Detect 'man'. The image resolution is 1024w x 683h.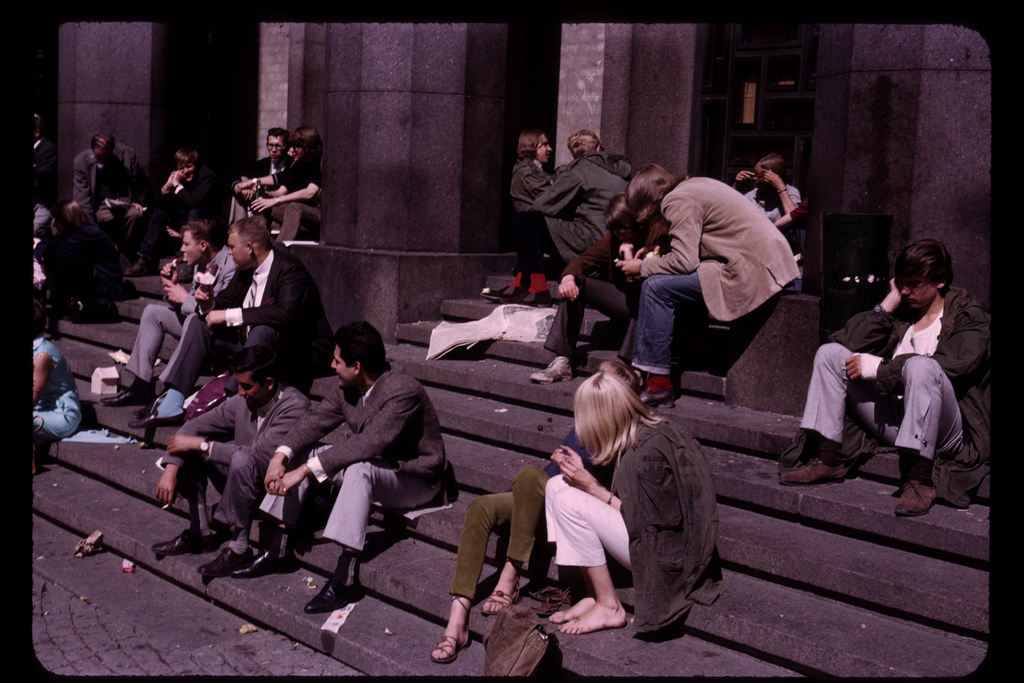
<box>225,317,452,620</box>.
